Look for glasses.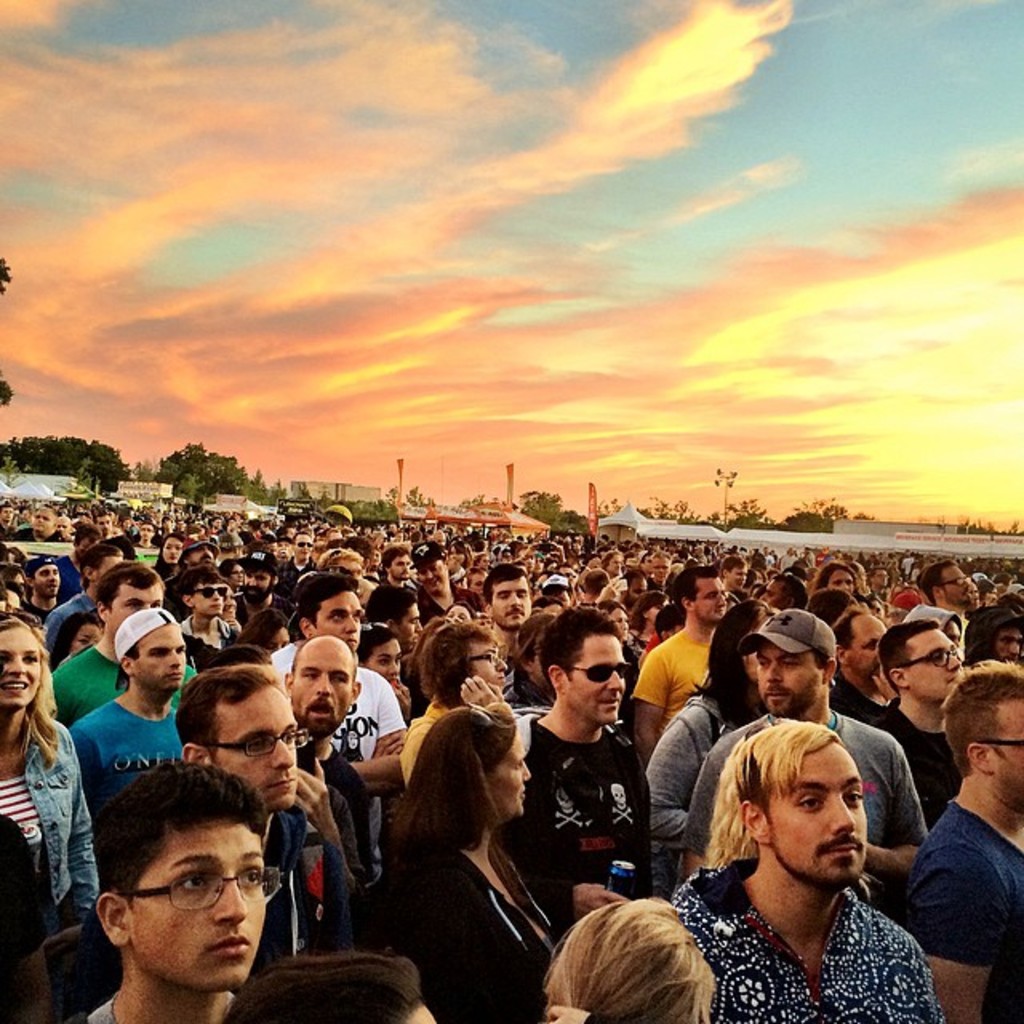
Found: 976,738,1022,744.
